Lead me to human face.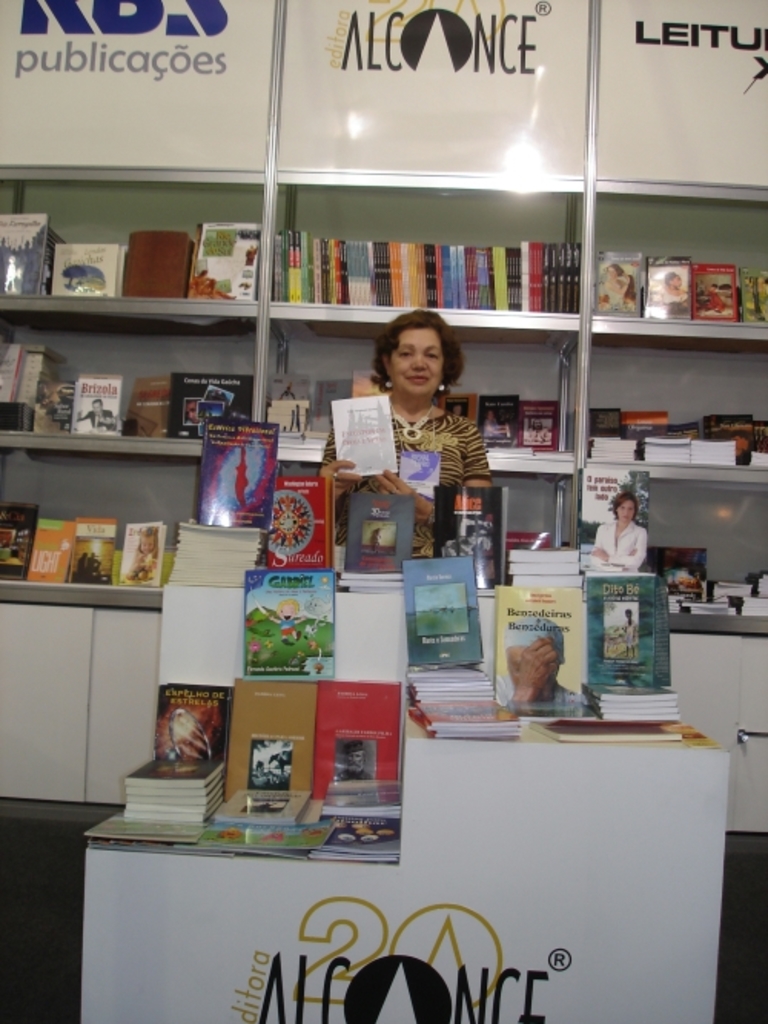
Lead to box=[392, 327, 445, 398].
